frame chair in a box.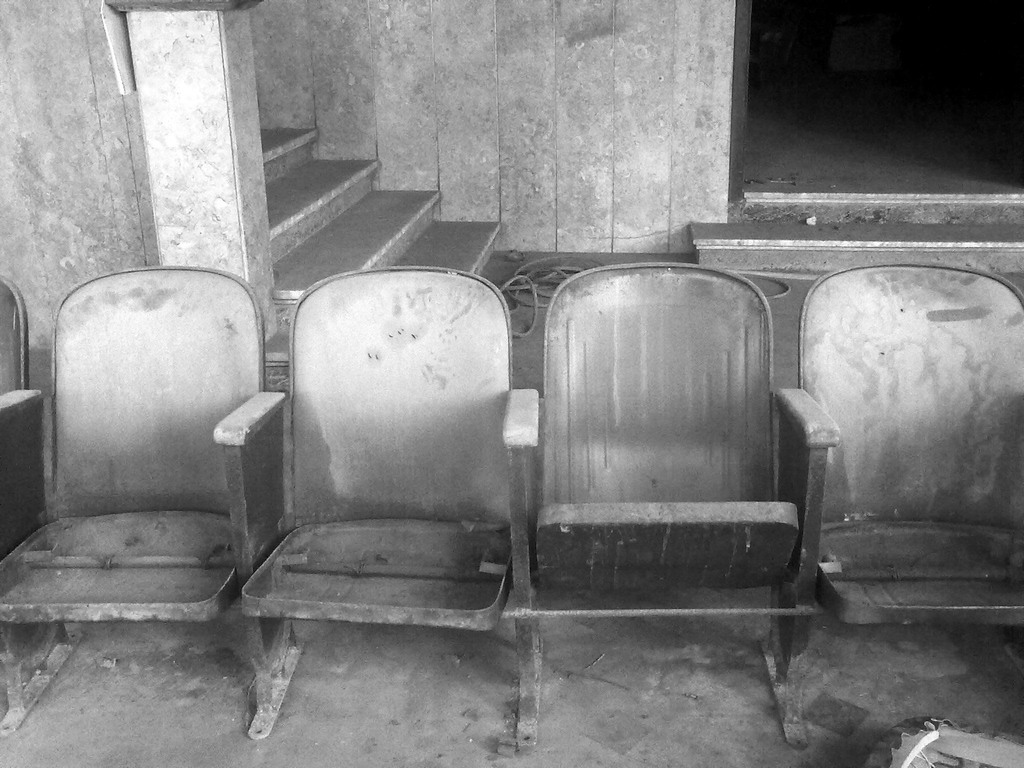
locate(531, 264, 834, 741).
